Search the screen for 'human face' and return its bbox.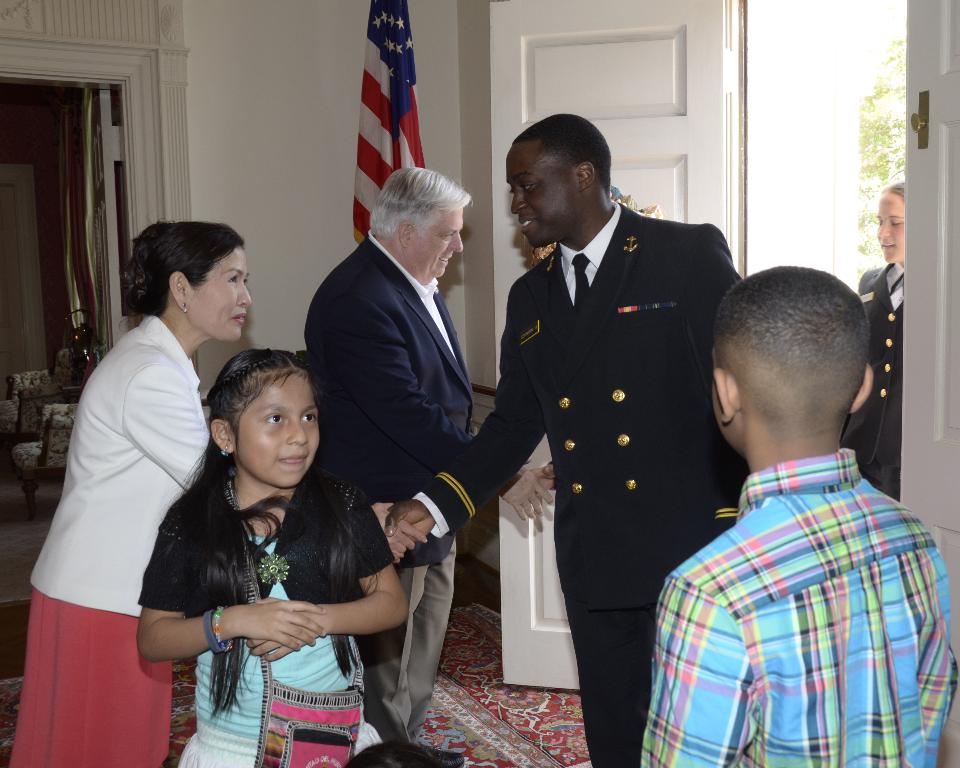
Found: bbox=[193, 241, 251, 346].
